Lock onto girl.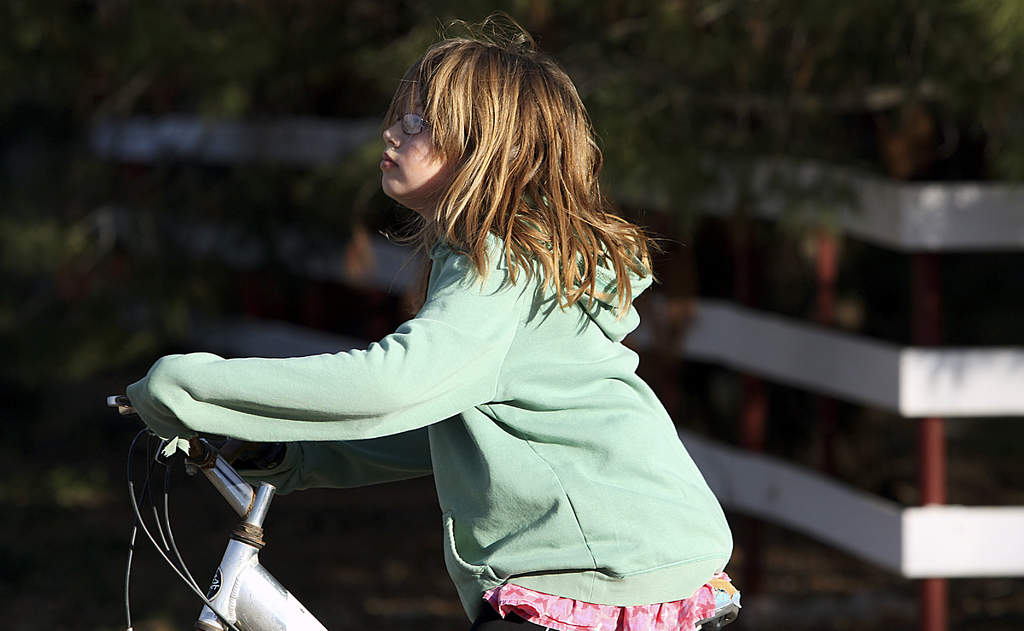
Locked: [left=127, top=5, right=740, bottom=630].
